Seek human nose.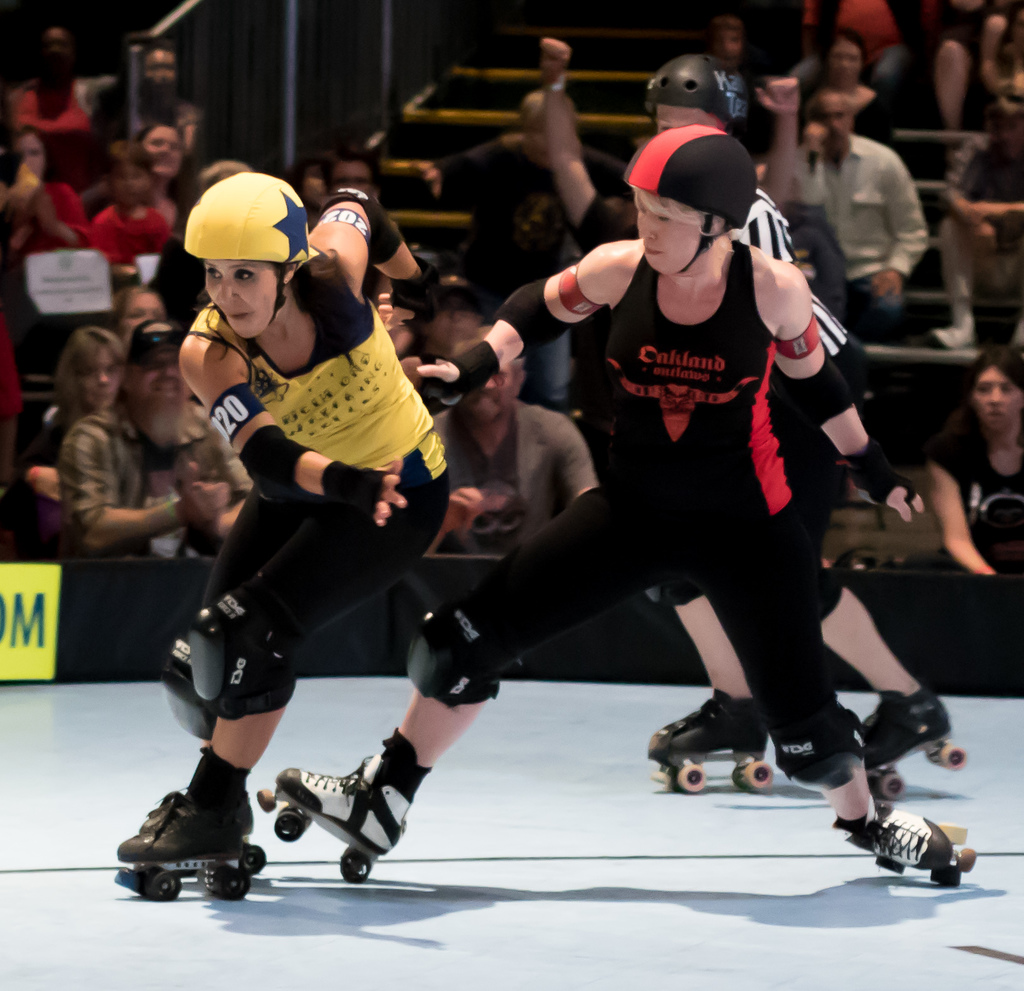
[x1=828, y1=117, x2=842, y2=135].
